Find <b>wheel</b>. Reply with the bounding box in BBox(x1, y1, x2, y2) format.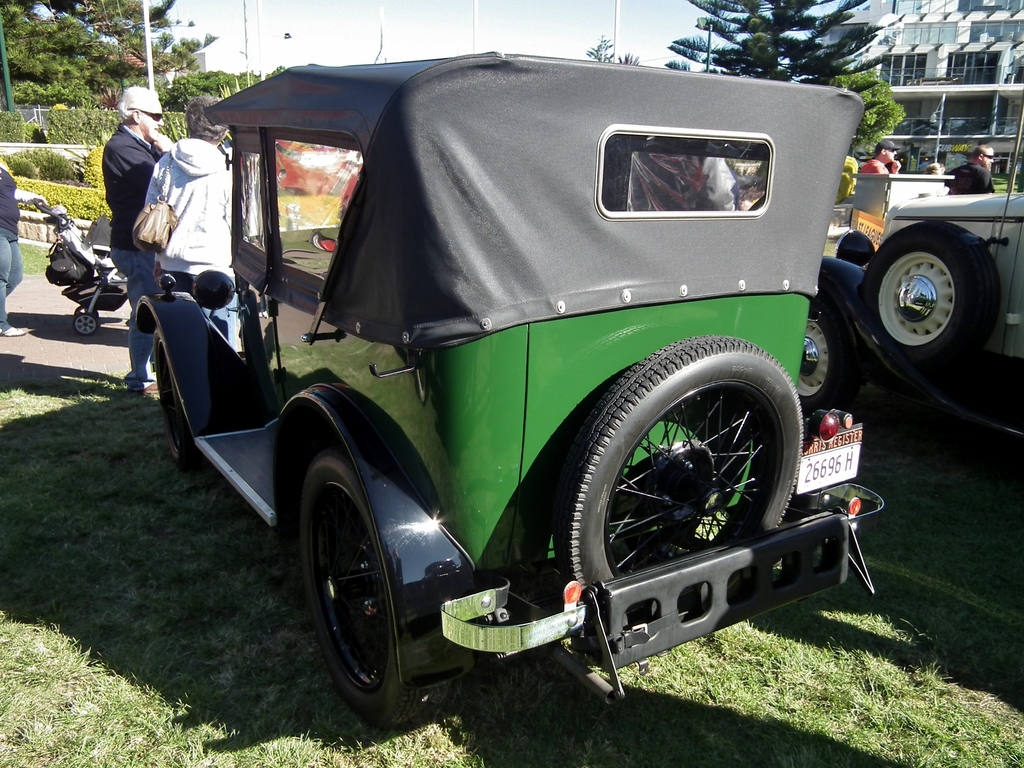
BBox(805, 287, 866, 406).
